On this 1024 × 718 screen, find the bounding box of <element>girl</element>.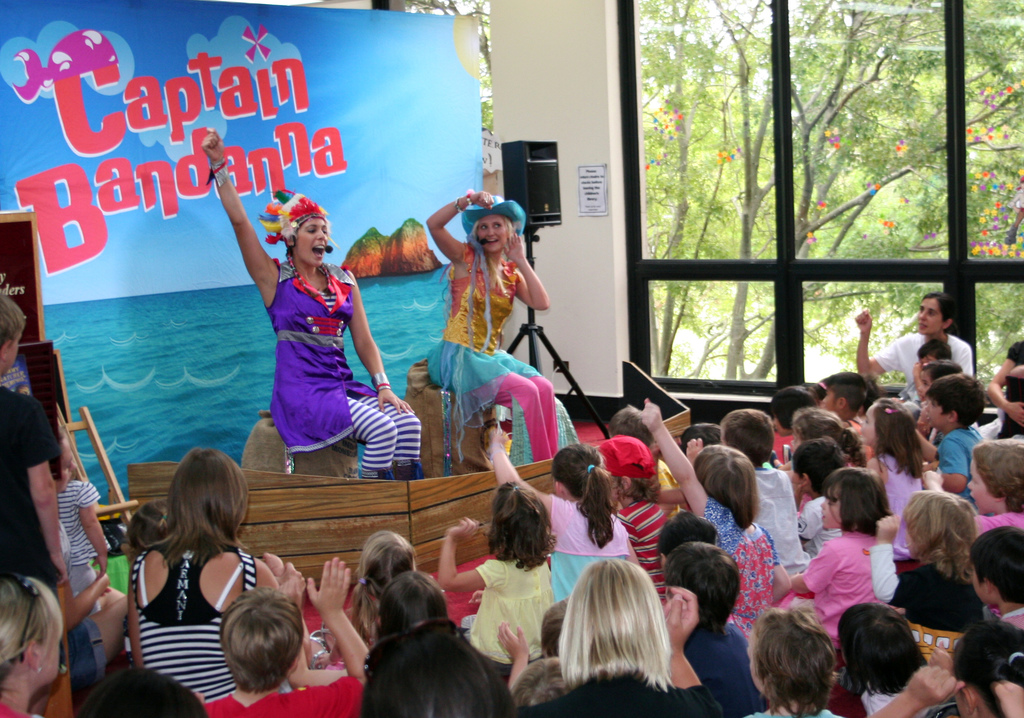
Bounding box: rect(915, 358, 965, 458).
